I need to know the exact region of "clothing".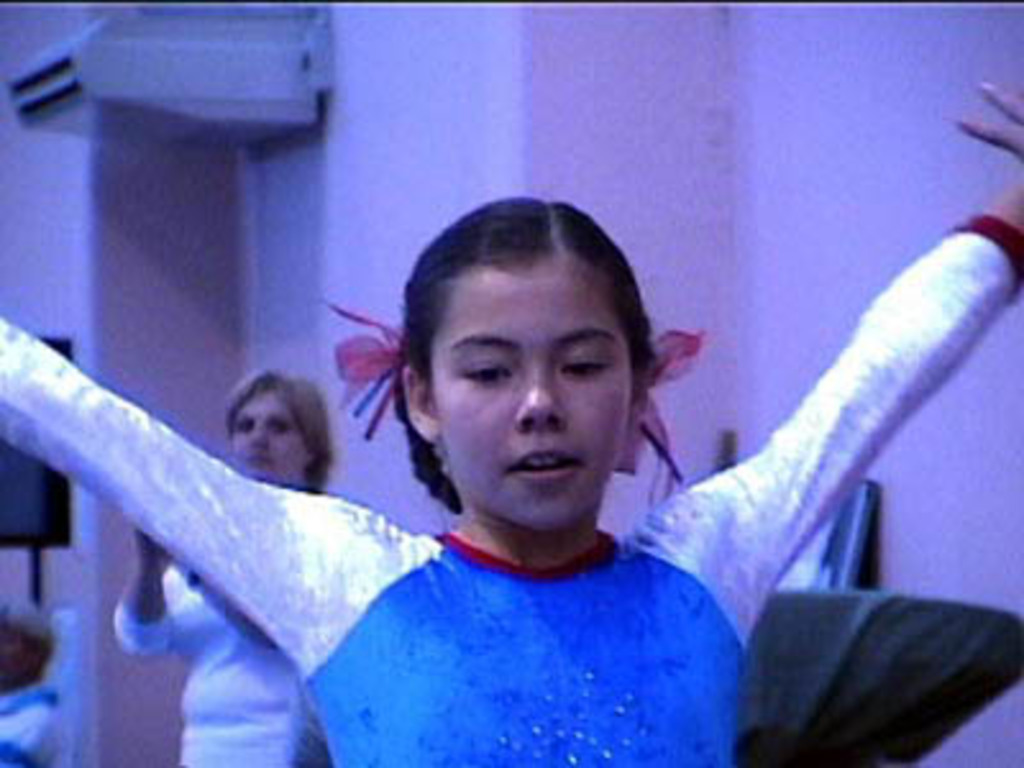
Region: Rect(10, 671, 67, 765).
